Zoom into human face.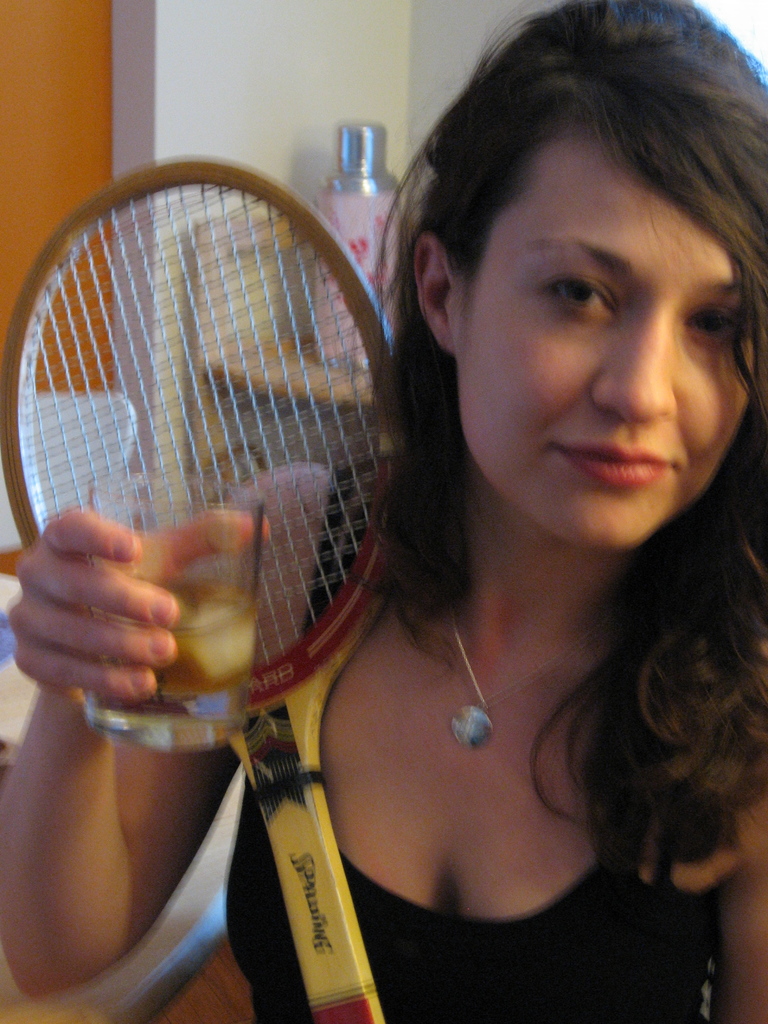
Zoom target: {"x1": 436, "y1": 127, "x2": 749, "y2": 538}.
